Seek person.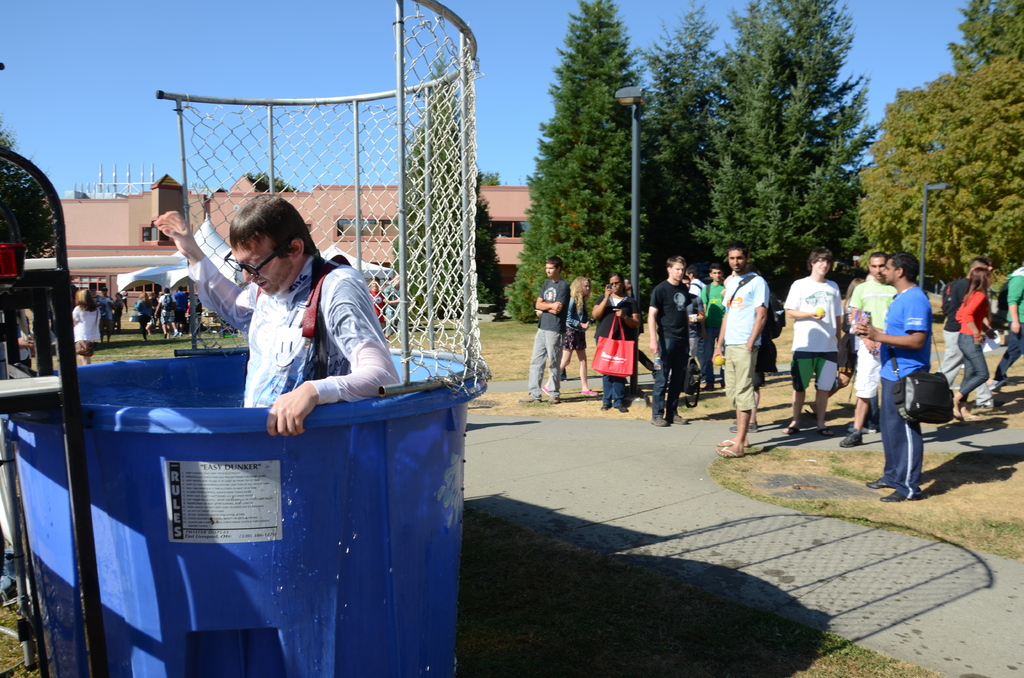
[703,244,773,474].
